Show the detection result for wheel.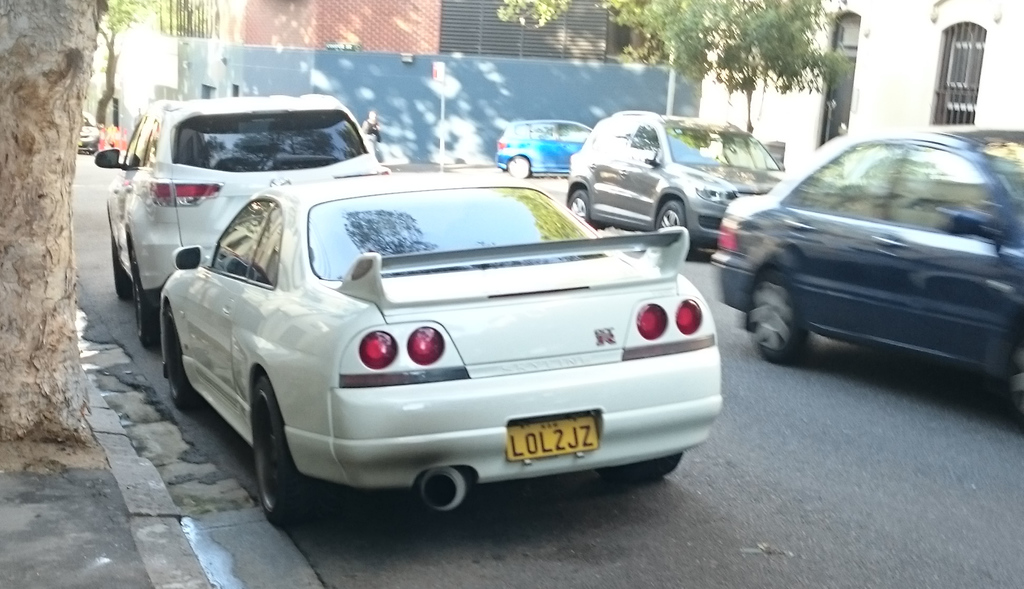
bbox=[568, 186, 593, 226].
